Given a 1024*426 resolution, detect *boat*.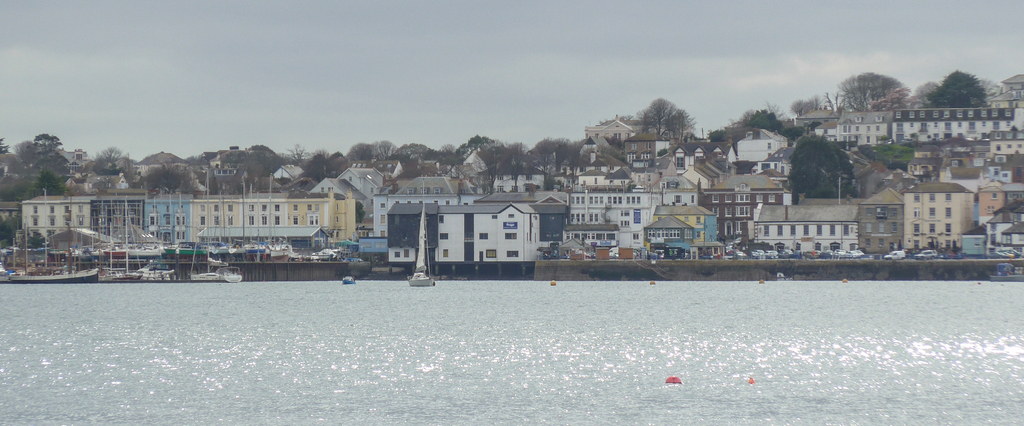
[220, 179, 241, 283].
